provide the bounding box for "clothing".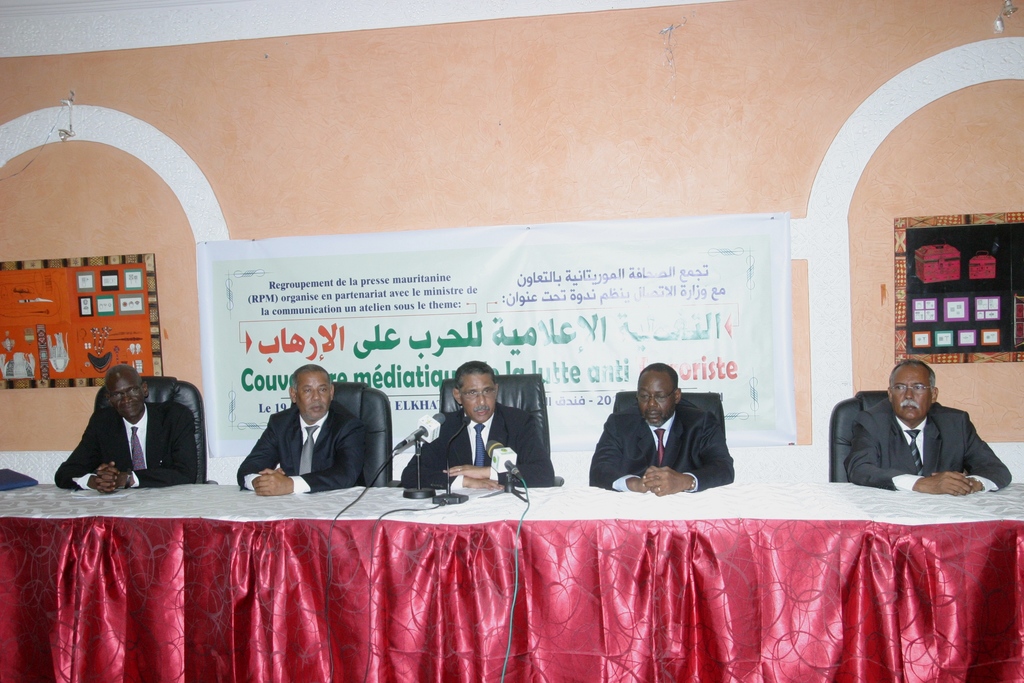
{"x1": 844, "y1": 399, "x2": 1012, "y2": 494}.
